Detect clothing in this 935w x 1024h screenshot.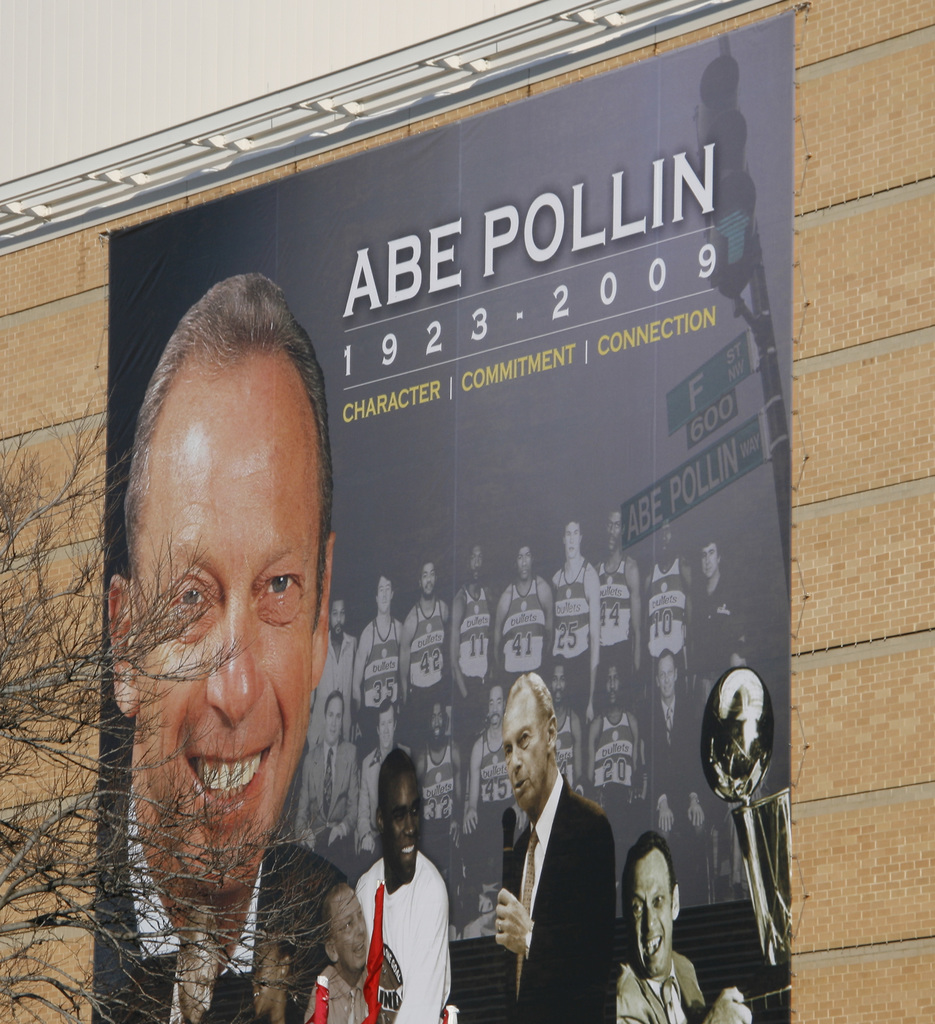
Detection: 350,850,460,1021.
